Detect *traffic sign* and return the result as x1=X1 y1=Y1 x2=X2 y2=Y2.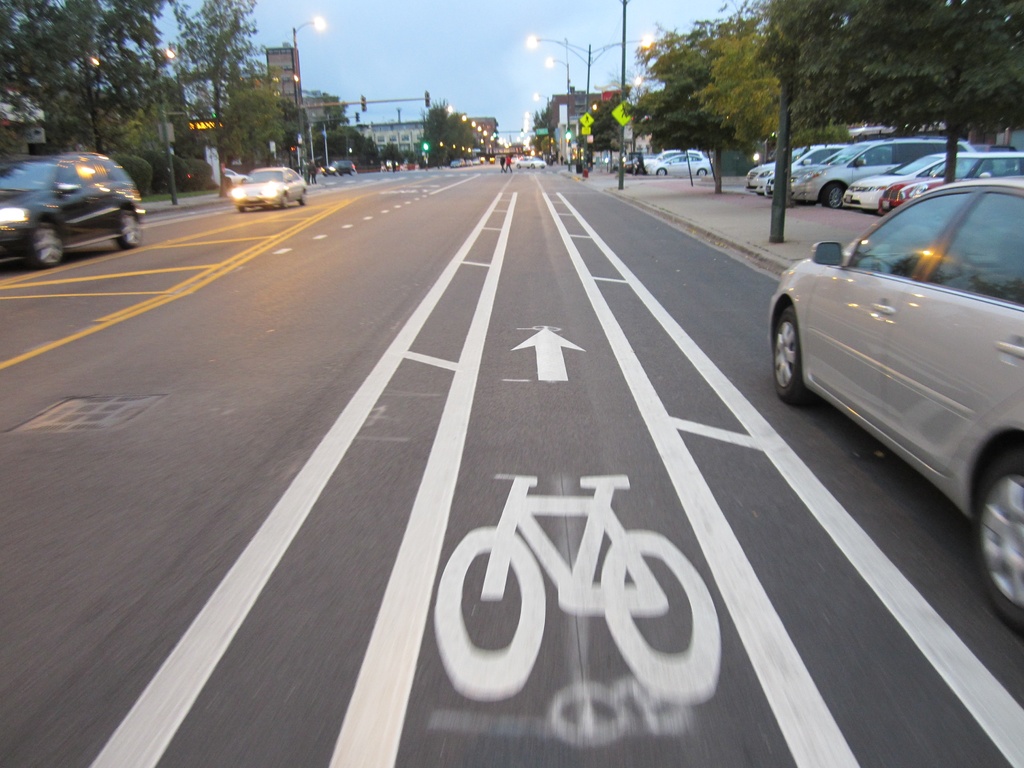
x1=513 y1=324 x2=589 y2=383.
